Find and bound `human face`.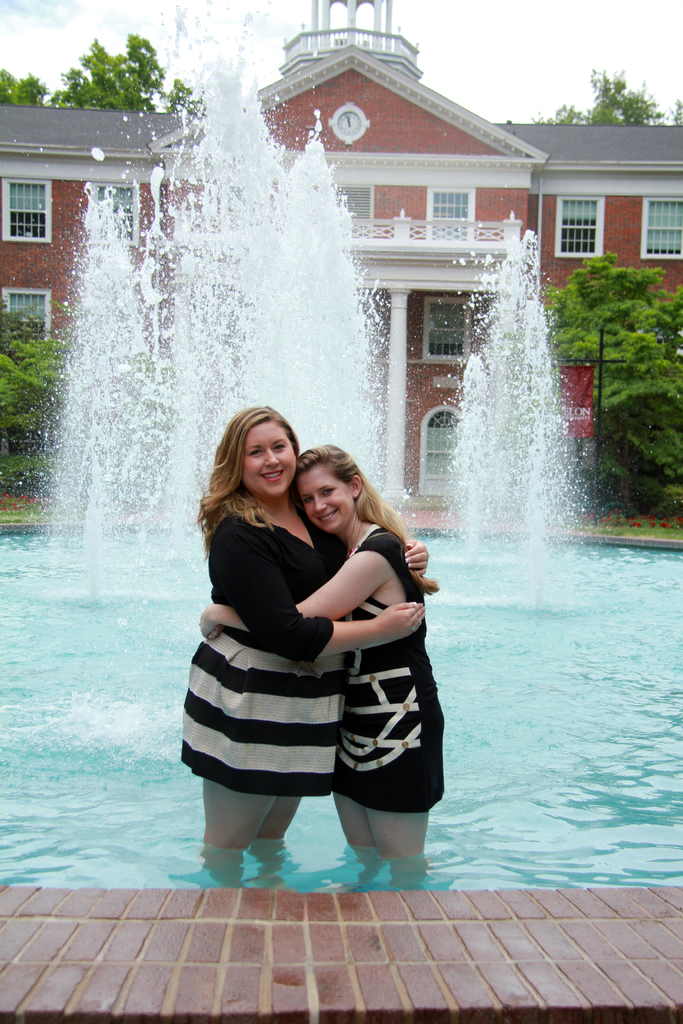
Bound: 242/423/296/498.
